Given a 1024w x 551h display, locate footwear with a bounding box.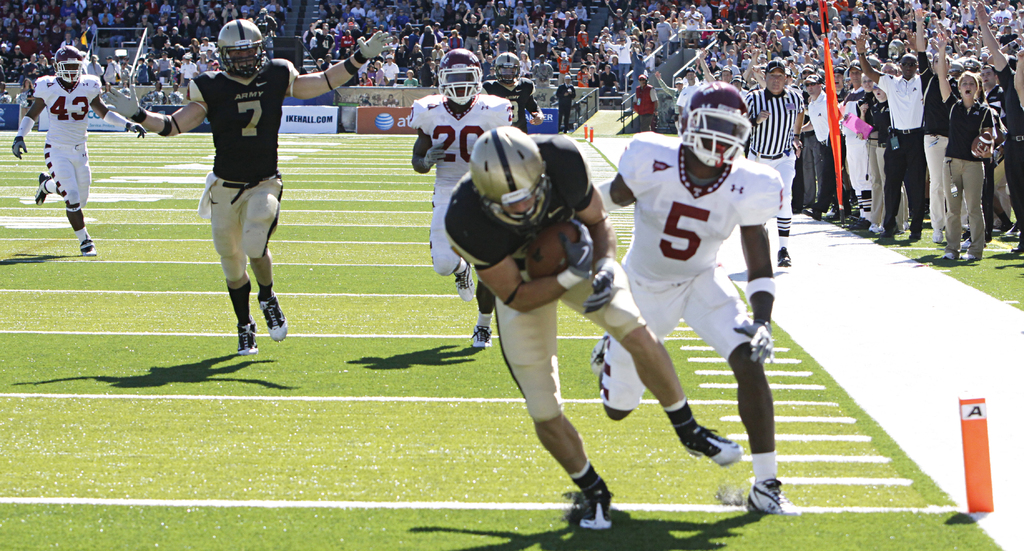
Located: {"left": 801, "top": 207, "right": 822, "bottom": 221}.
